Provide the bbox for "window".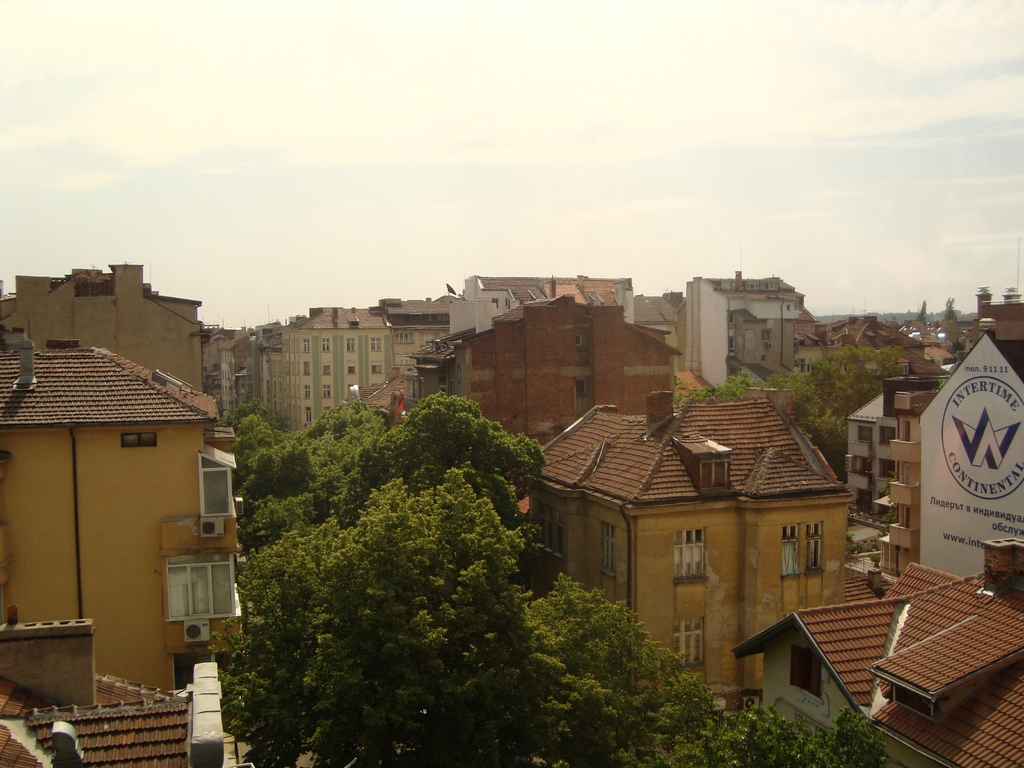
crop(873, 424, 901, 449).
